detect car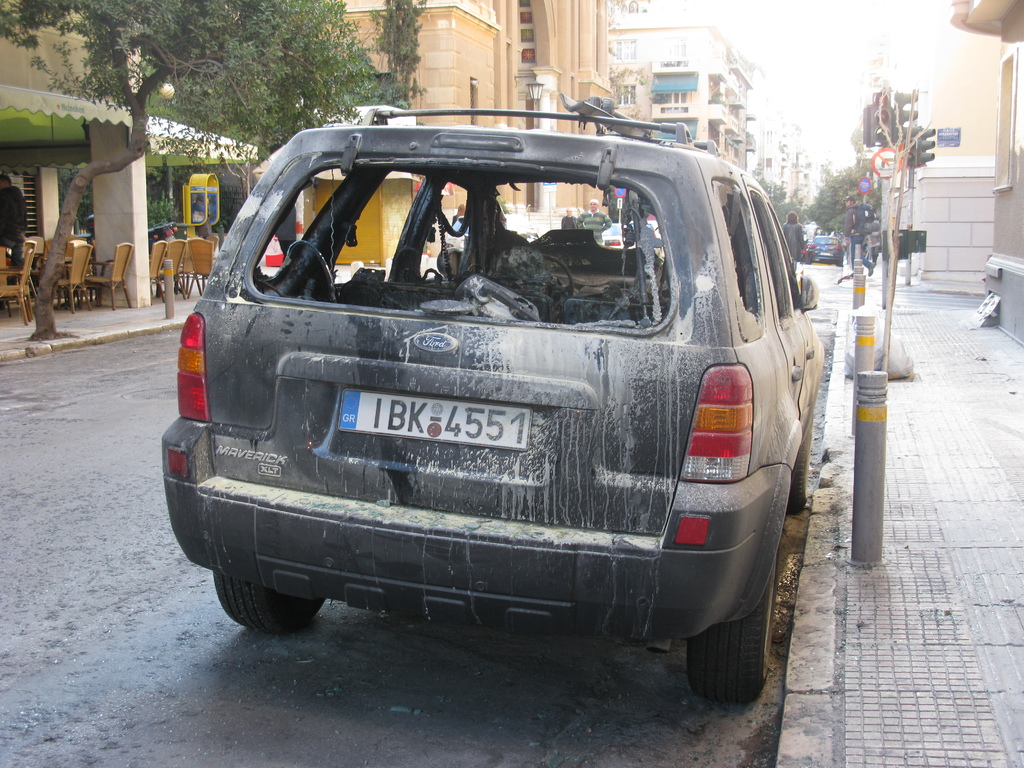
bbox=[810, 234, 849, 266]
